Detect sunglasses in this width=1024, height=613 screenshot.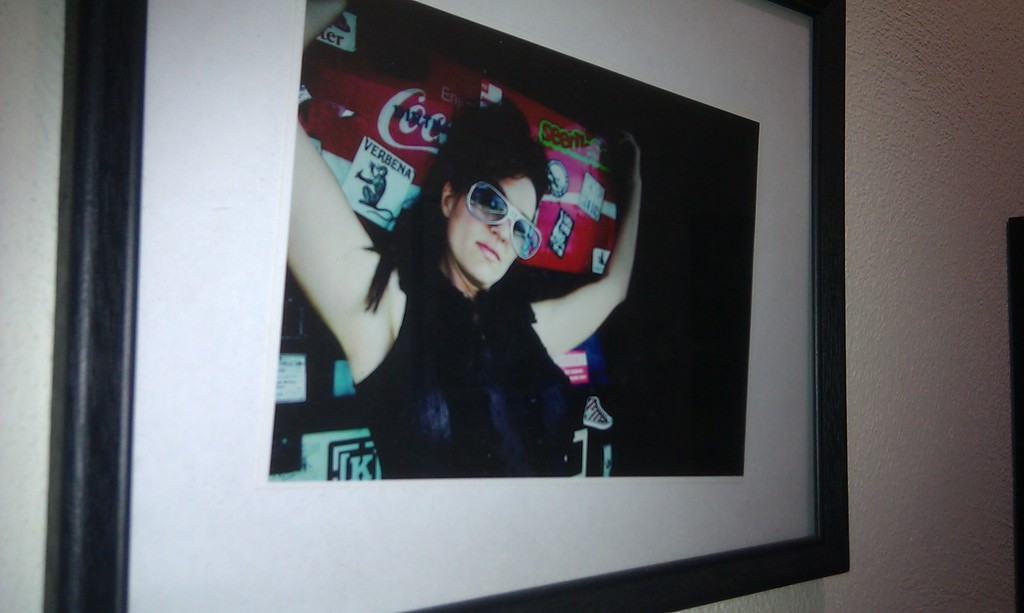
Detection: left=468, top=179, right=540, bottom=261.
